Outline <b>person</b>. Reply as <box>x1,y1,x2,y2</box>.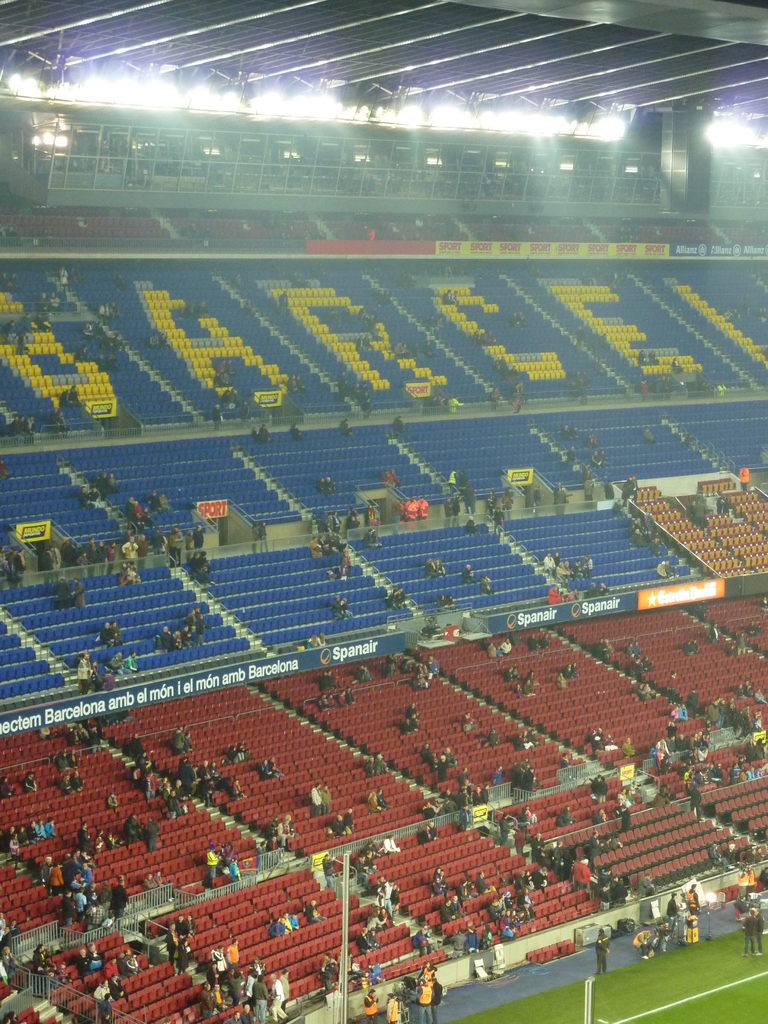
<box>407,923,431,953</box>.
